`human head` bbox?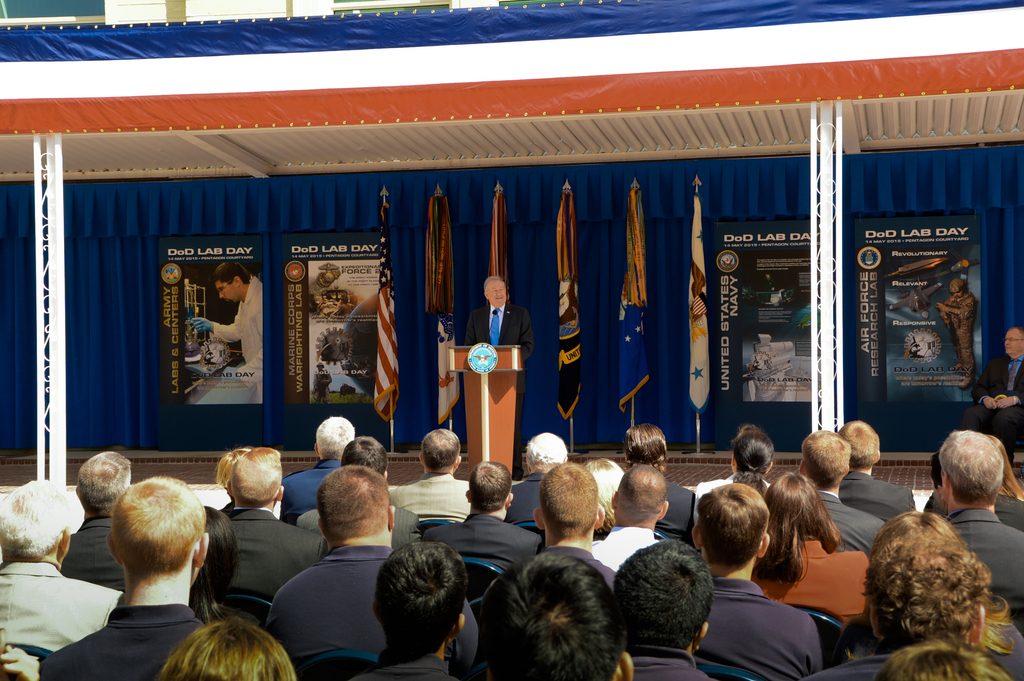
765,472,830,543
